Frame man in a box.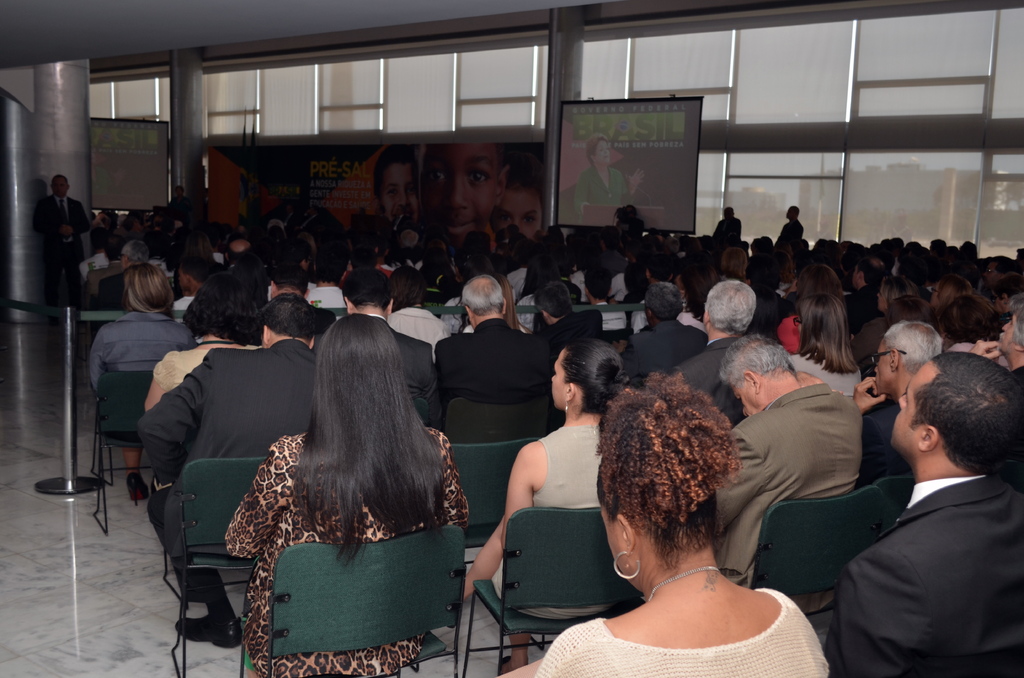
[left=710, top=332, right=861, bottom=613].
